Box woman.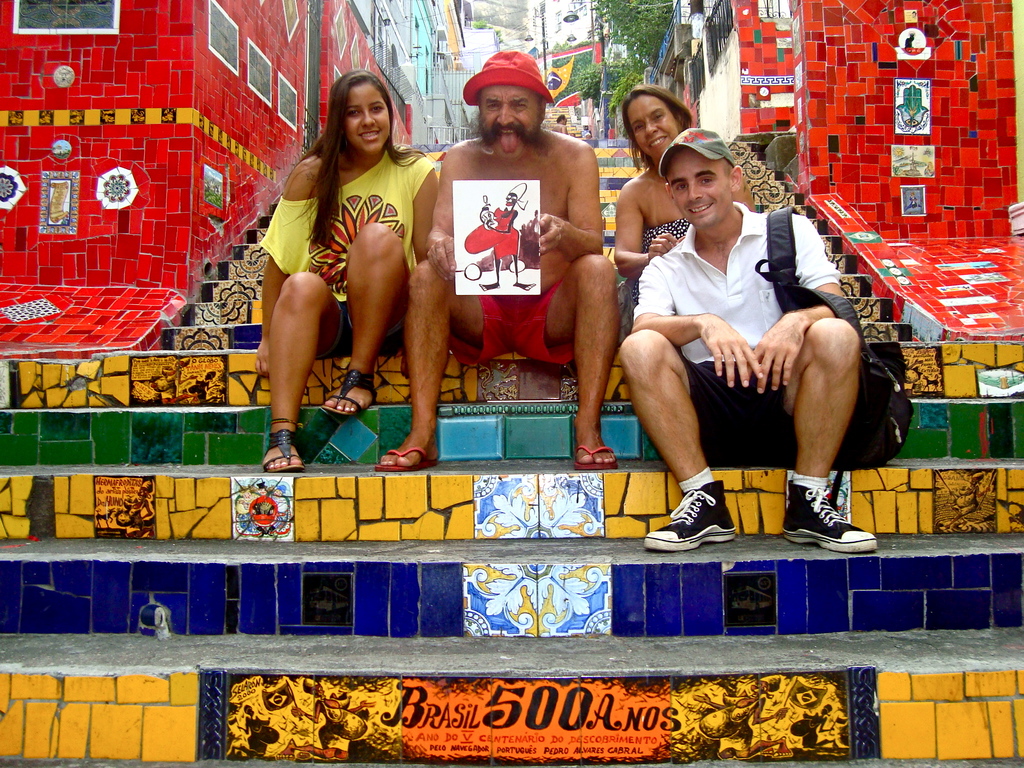
locate(609, 87, 755, 340).
